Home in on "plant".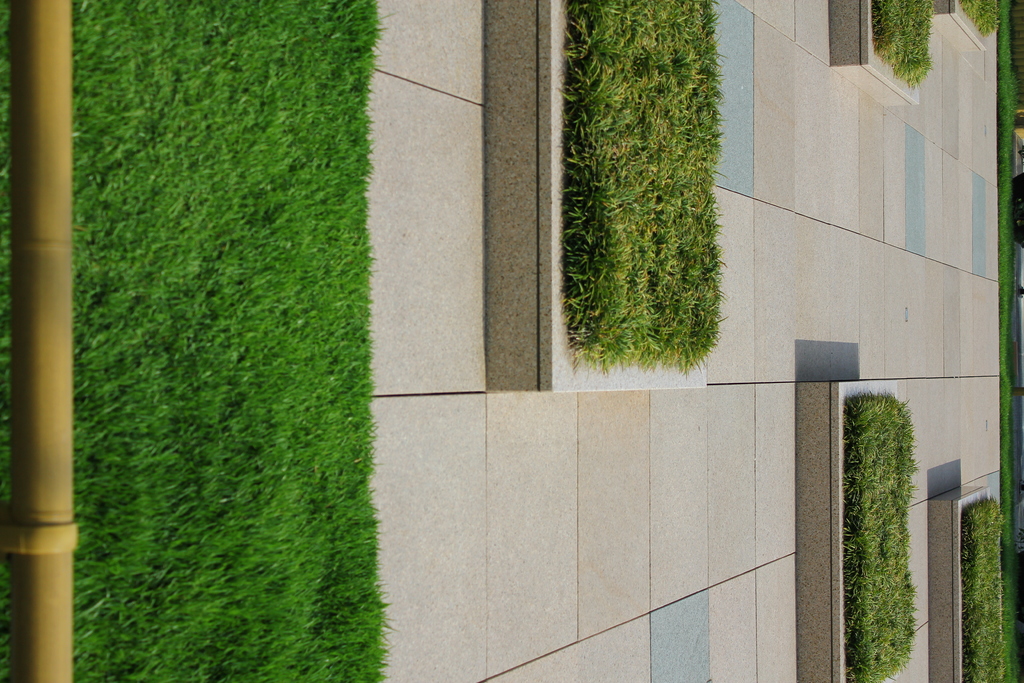
Homed in at <bbox>866, 0, 941, 89</bbox>.
